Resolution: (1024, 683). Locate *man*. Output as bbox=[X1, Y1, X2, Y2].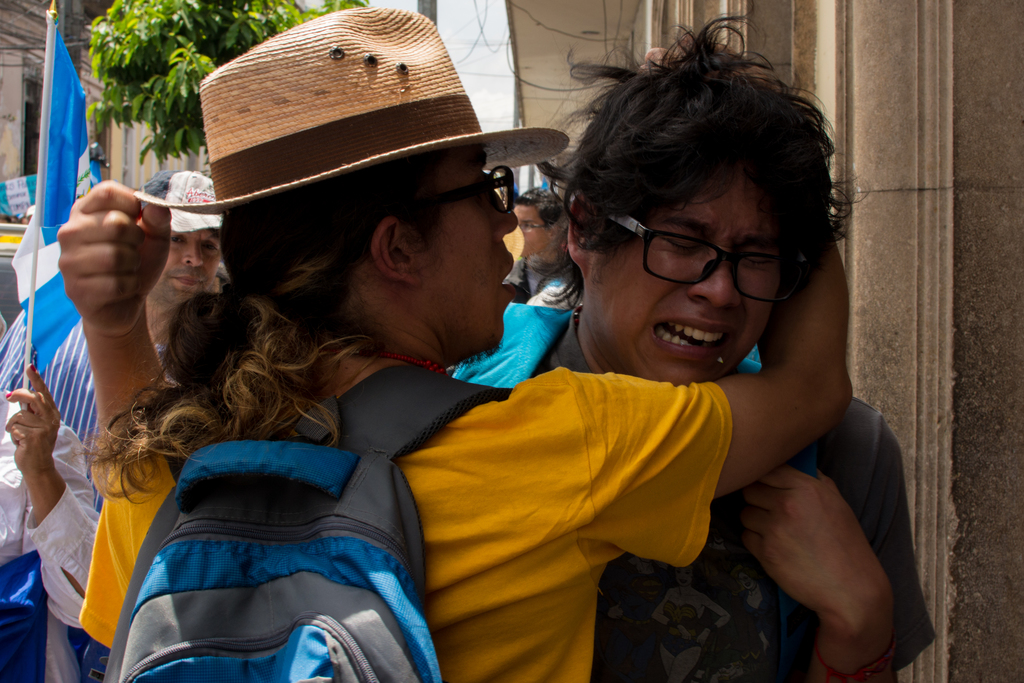
bbox=[488, 179, 585, 299].
